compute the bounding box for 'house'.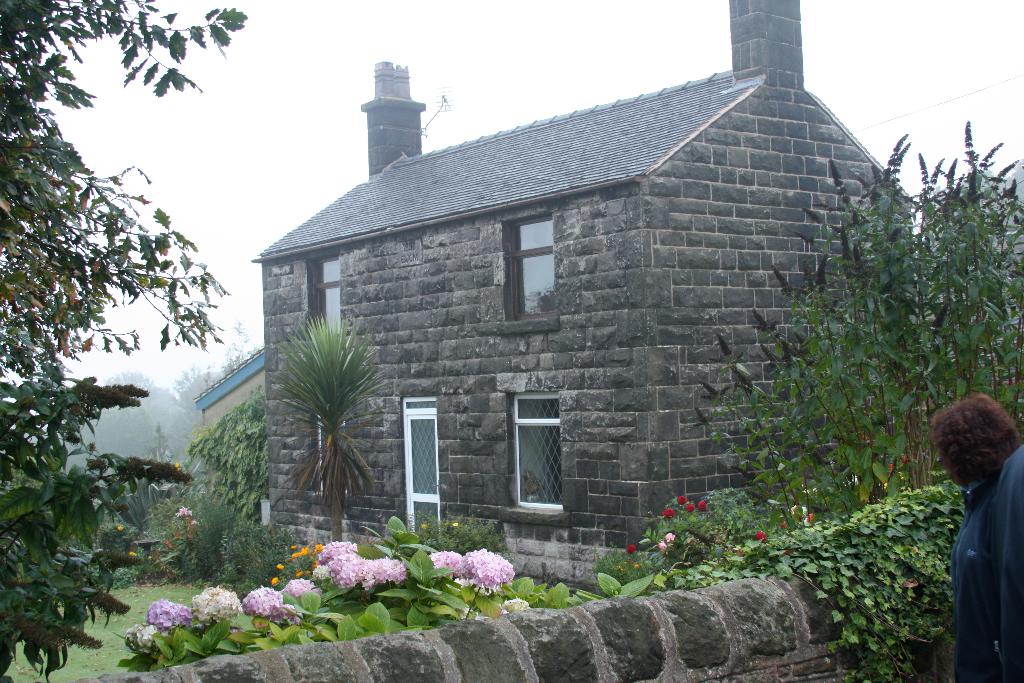
[x1=194, y1=346, x2=268, y2=493].
